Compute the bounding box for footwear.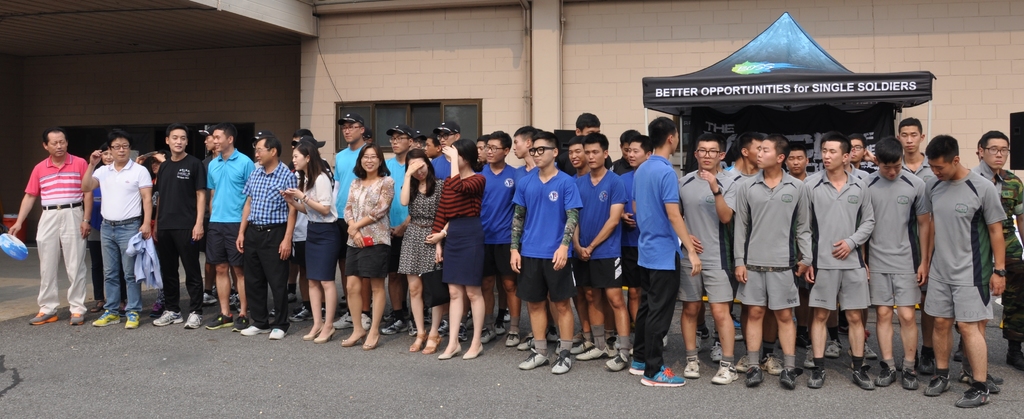
(left=404, top=320, right=424, bottom=336).
